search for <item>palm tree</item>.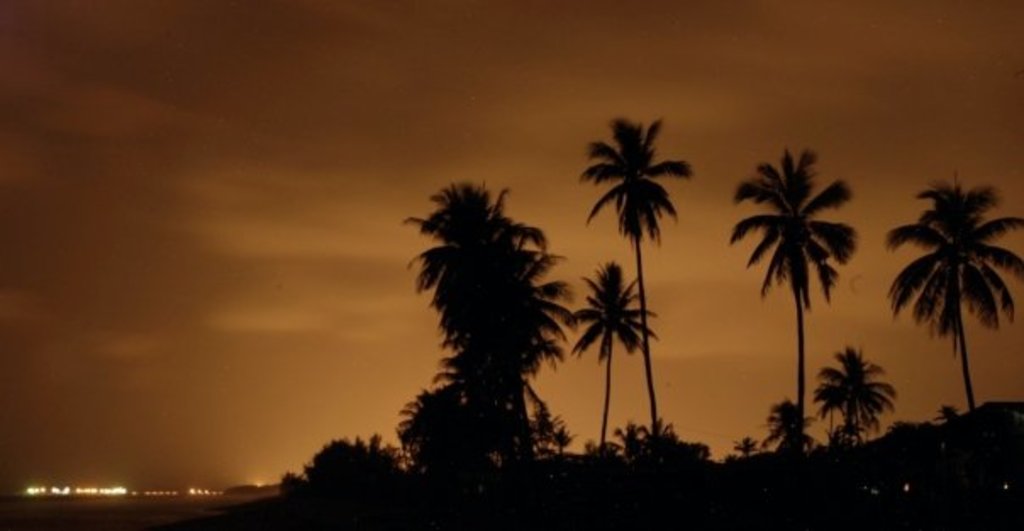
Found at 558/265/639/439.
